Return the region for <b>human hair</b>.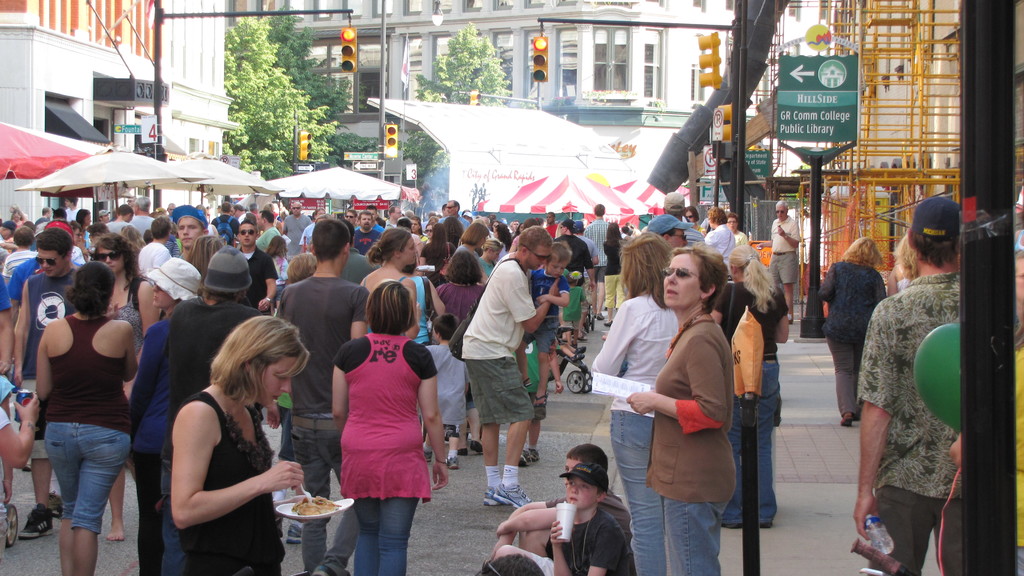
BBox(772, 202, 794, 216).
